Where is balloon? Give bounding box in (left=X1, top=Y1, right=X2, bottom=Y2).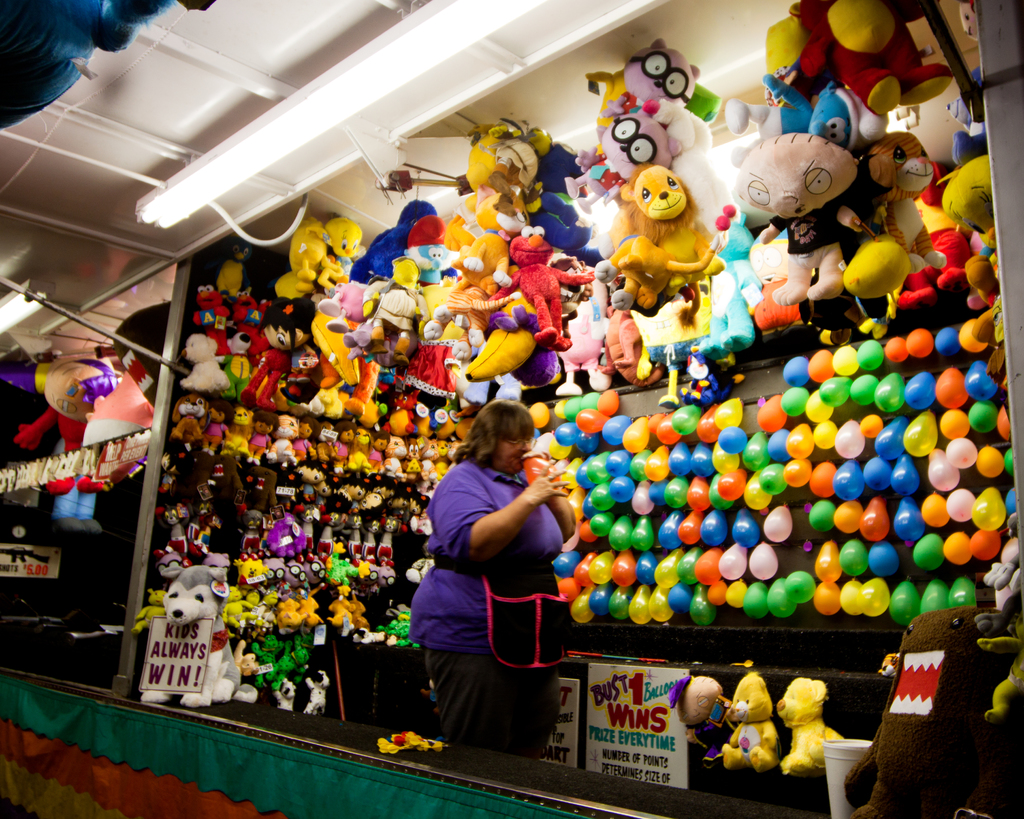
(left=895, top=496, right=926, bottom=543).
